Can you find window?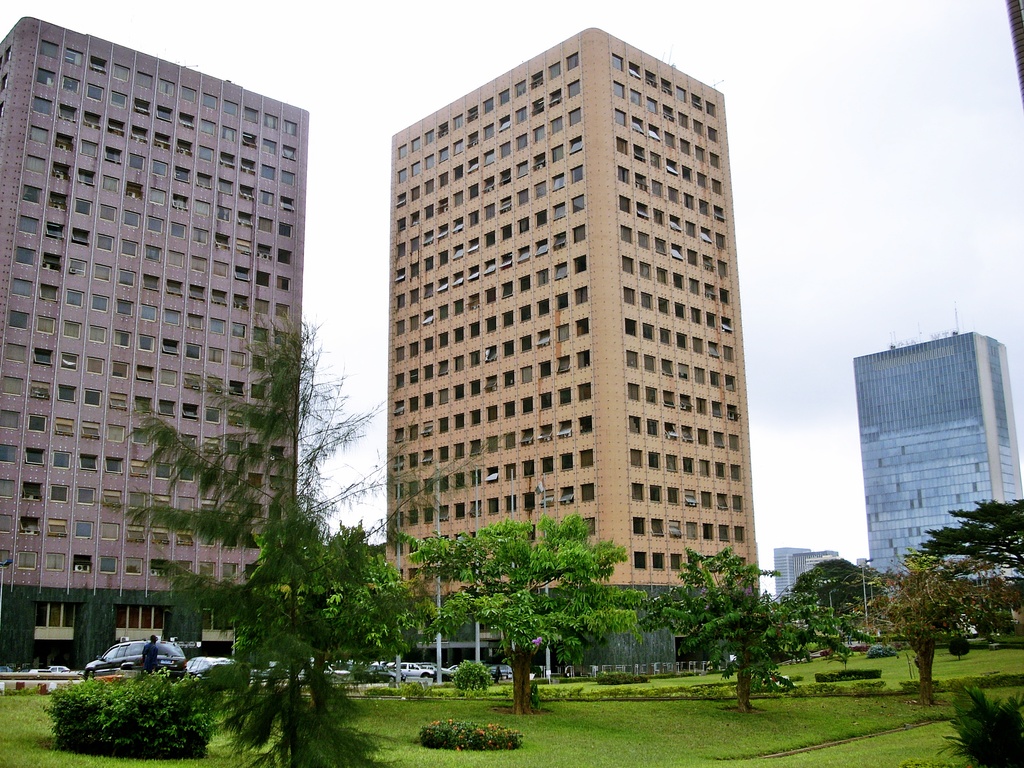
Yes, bounding box: 264,140,277,154.
